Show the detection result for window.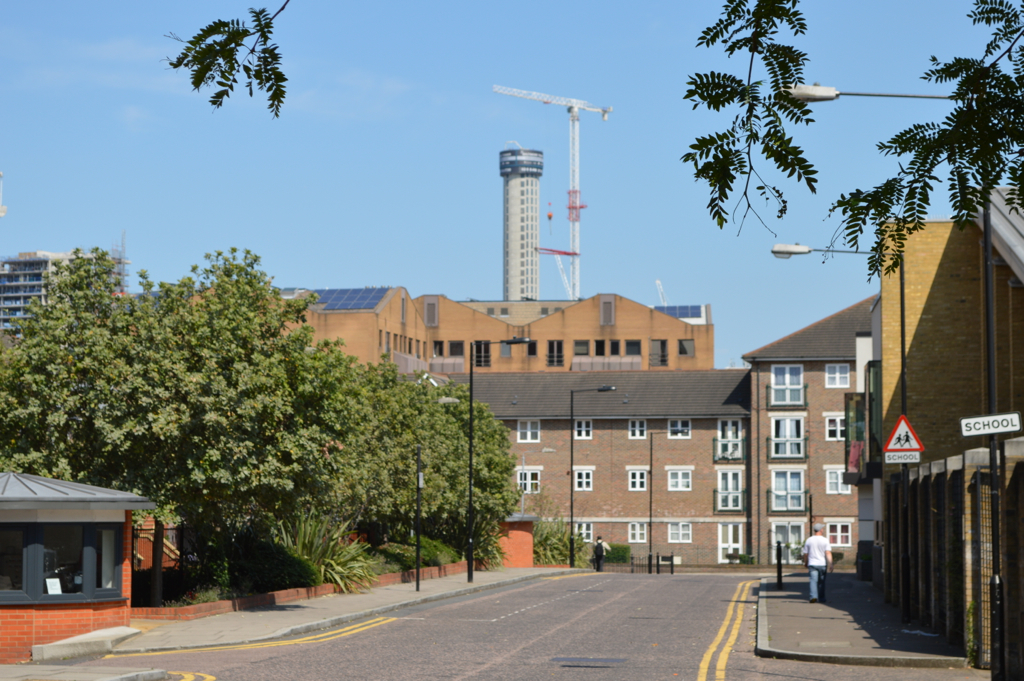
771, 415, 805, 453.
